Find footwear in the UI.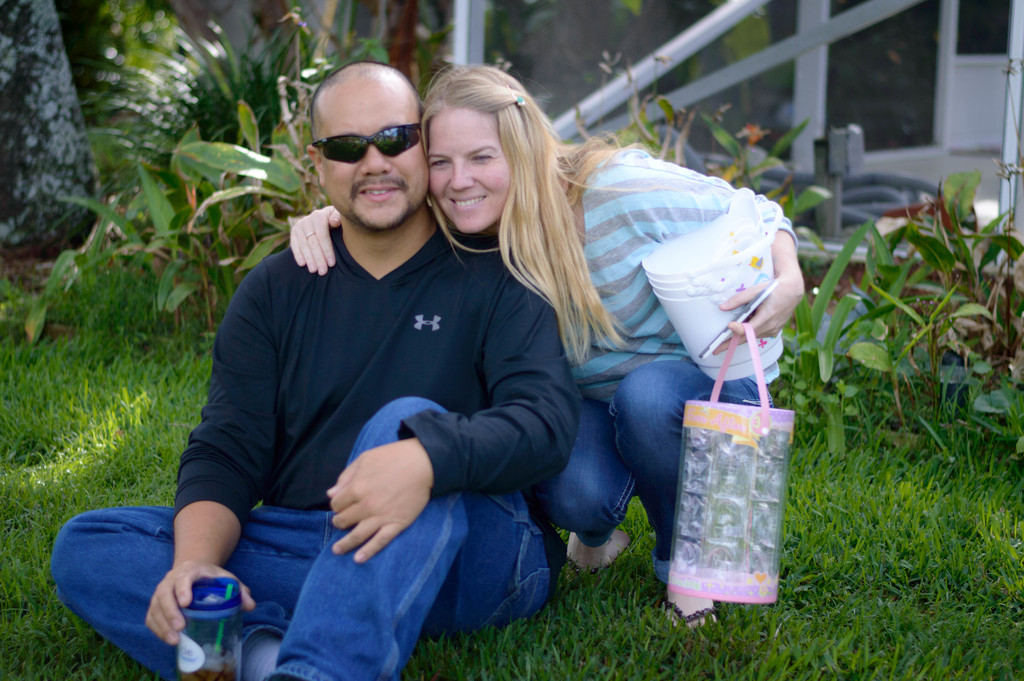
UI element at bbox=[667, 595, 717, 644].
